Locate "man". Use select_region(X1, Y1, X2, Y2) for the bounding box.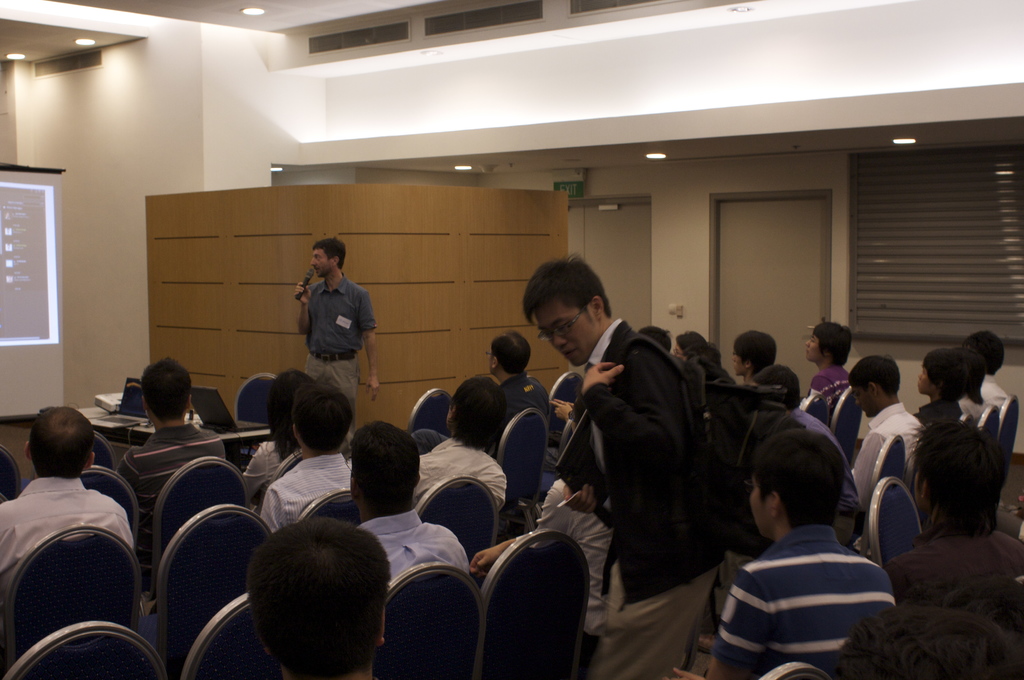
select_region(249, 523, 392, 679).
